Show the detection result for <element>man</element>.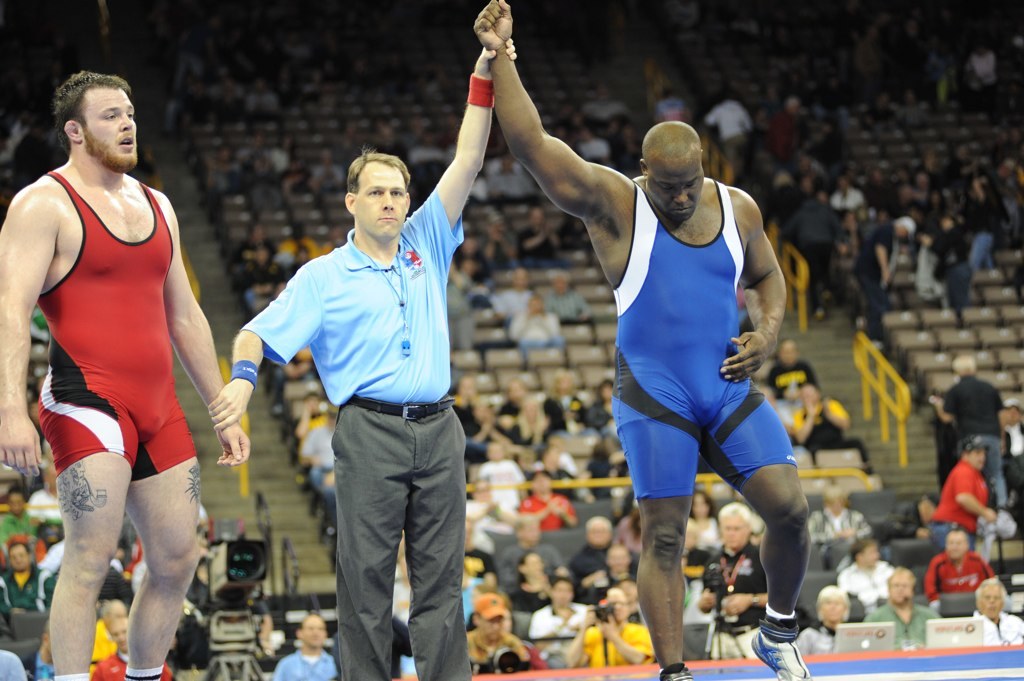
{"left": 572, "top": 513, "right": 614, "bottom": 596}.
